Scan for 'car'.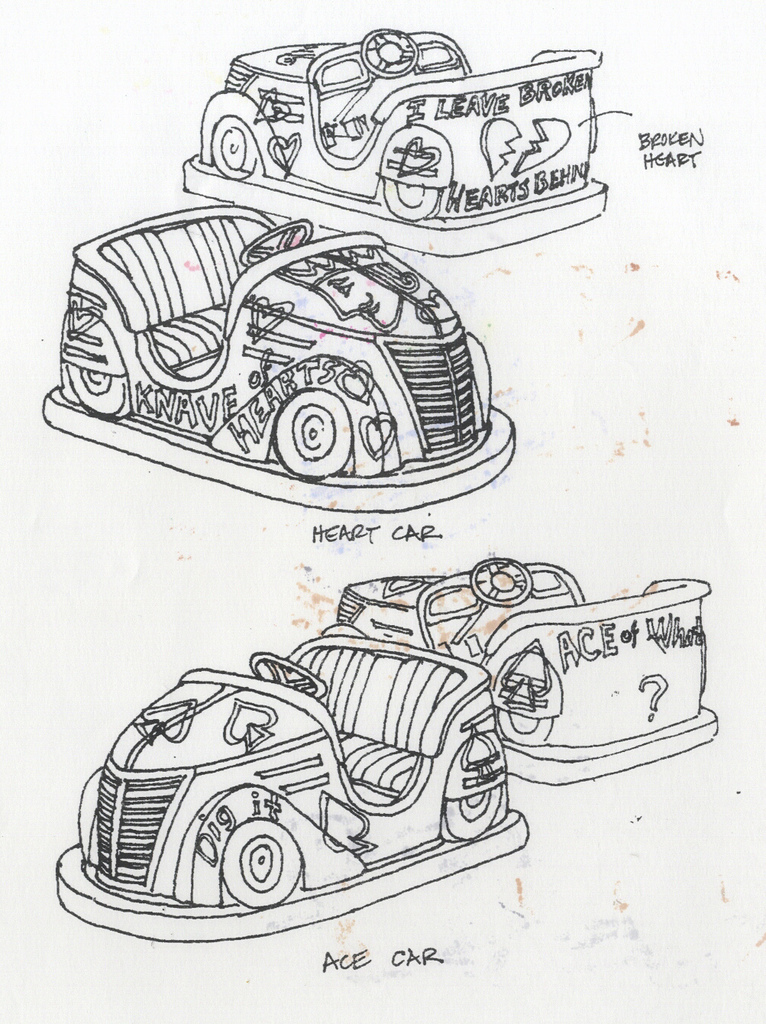
Scan result: crop(334, 556, 709, 749).
